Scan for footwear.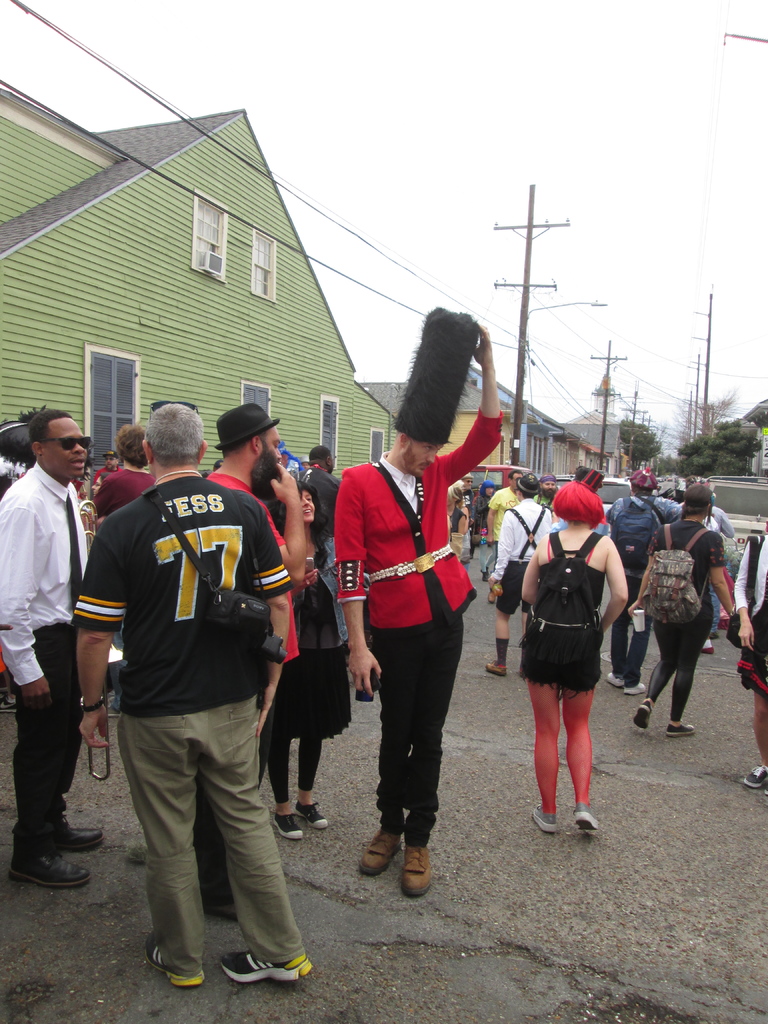
Scan result: (x1=704, y1=643, x2=714, y2=653).
